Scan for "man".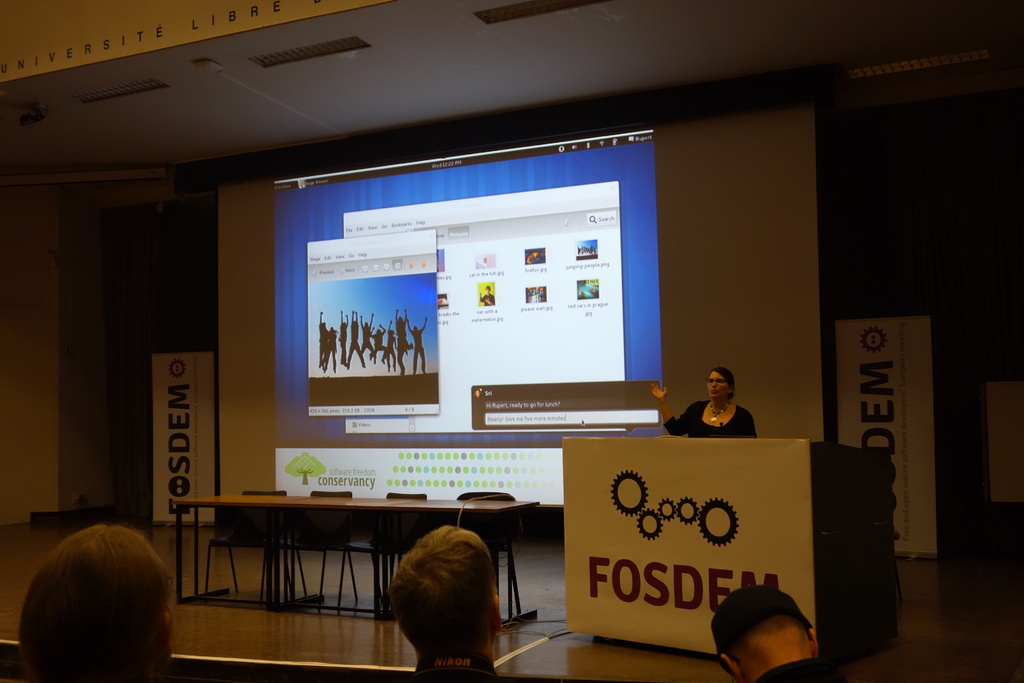
Scan result: Rect(710, 588, 836, 682).
